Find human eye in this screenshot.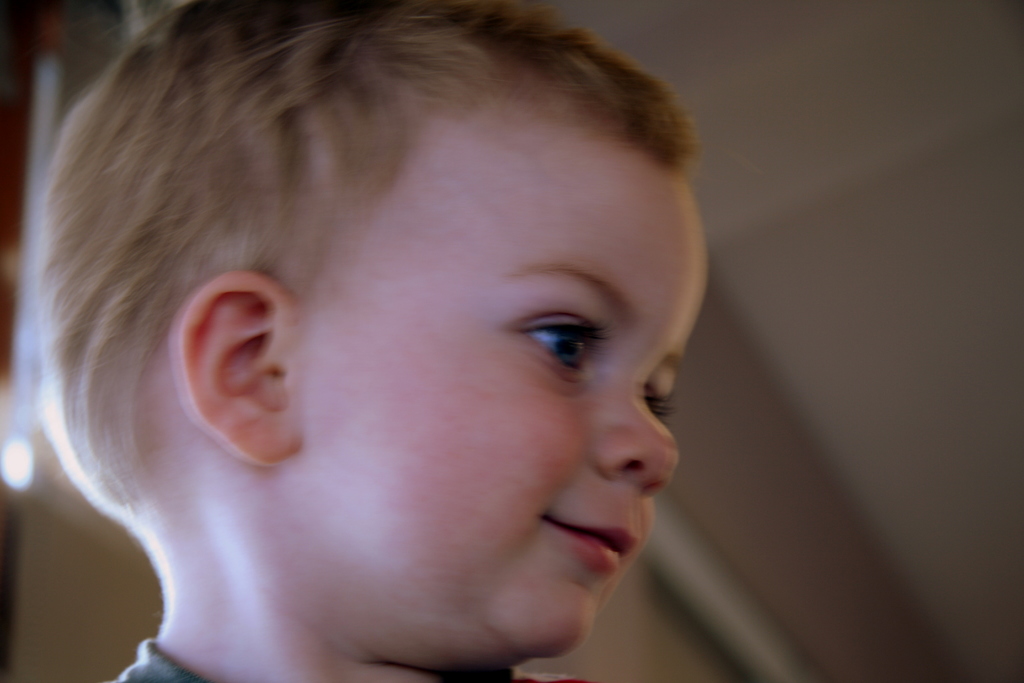
The bounding box for human eye is <region>646, 375, 676, 416</region>.
